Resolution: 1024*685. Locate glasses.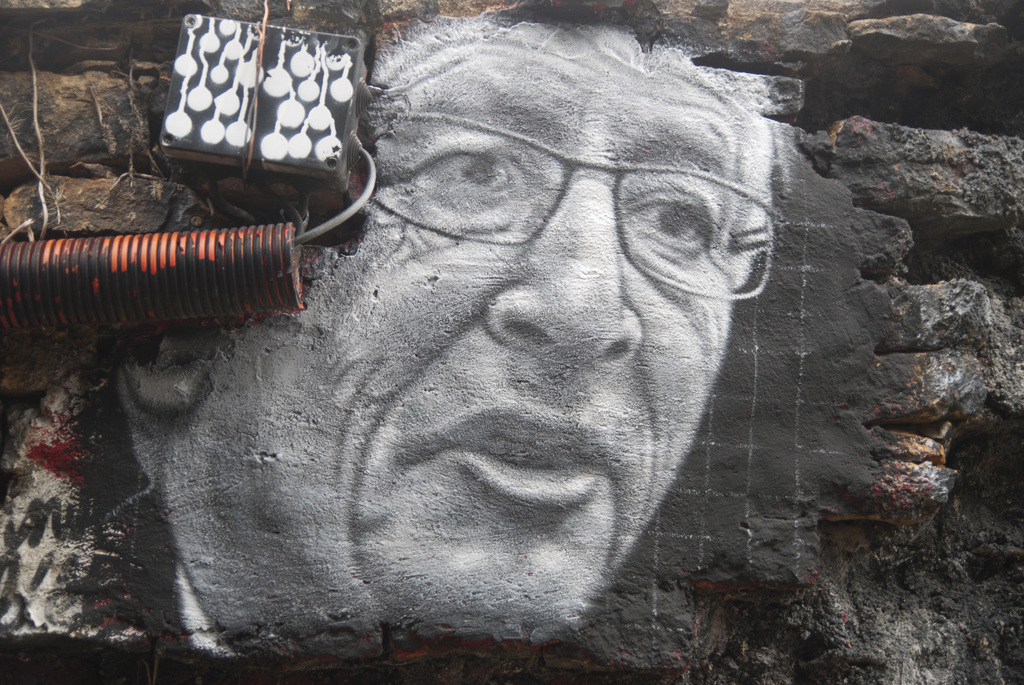
<bbox>345, 101, 797, 322</bbox>.
